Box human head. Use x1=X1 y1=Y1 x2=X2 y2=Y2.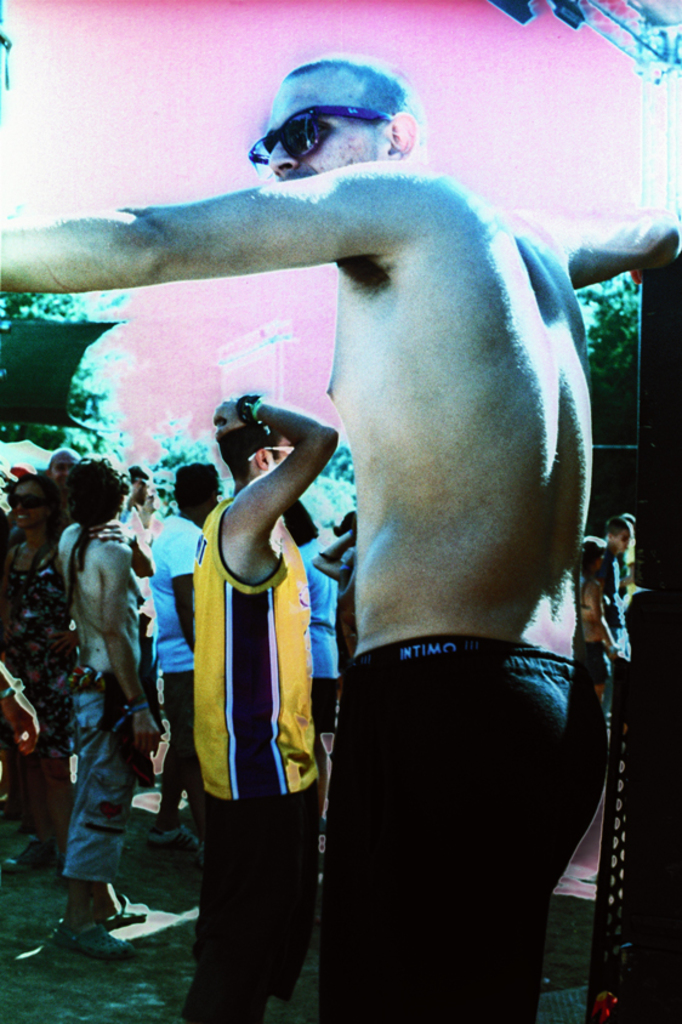
x1=174 y1=463 x2=223 y2=520.
